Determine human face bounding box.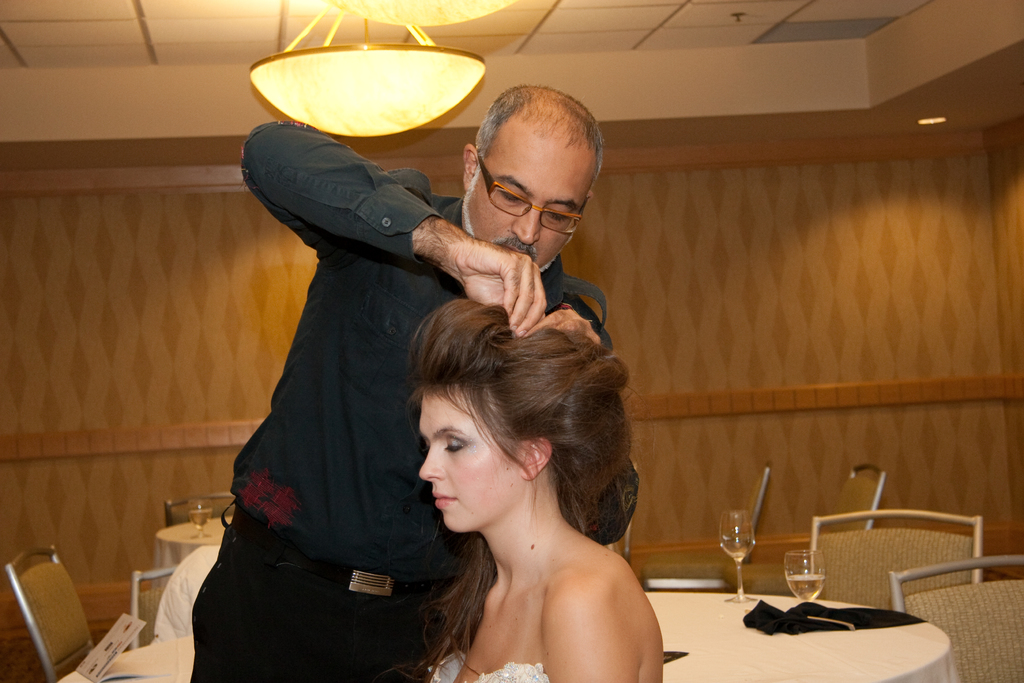
Determined: rect(460, 135, 593, 268).
